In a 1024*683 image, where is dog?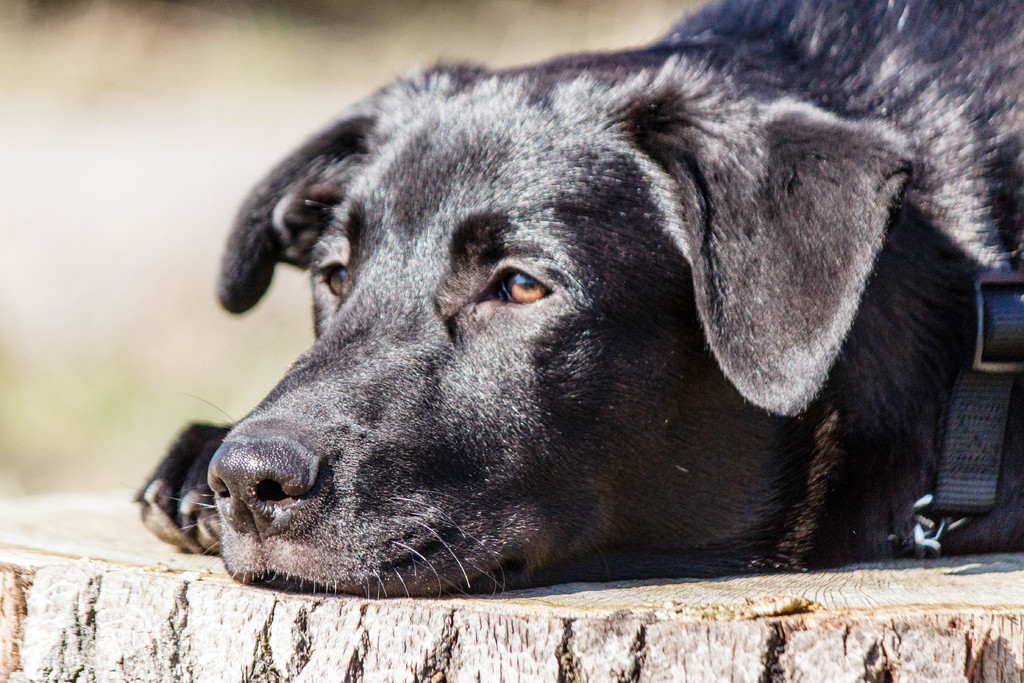
120 0 1023 600.
